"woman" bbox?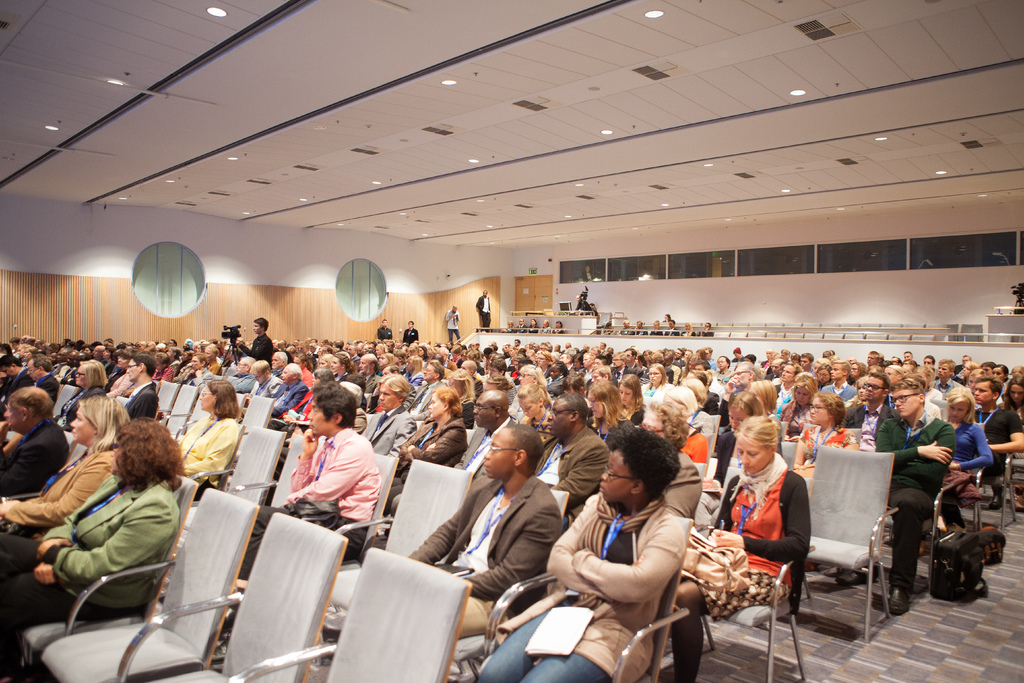
[x1=106, y1=347, x2=135, y2=388]
